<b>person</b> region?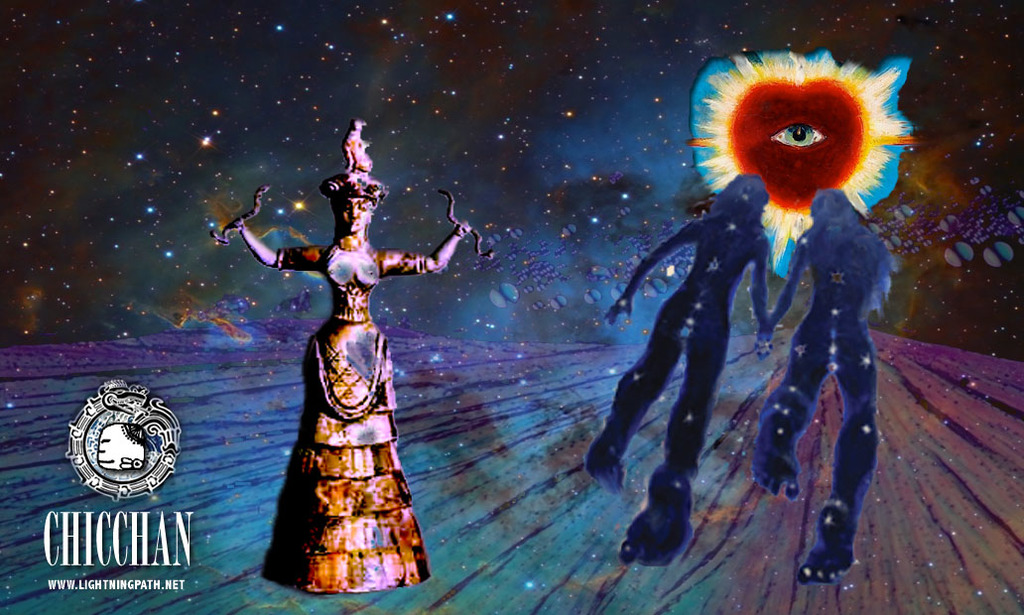
left=585, top=175, right=768, bottom=565
